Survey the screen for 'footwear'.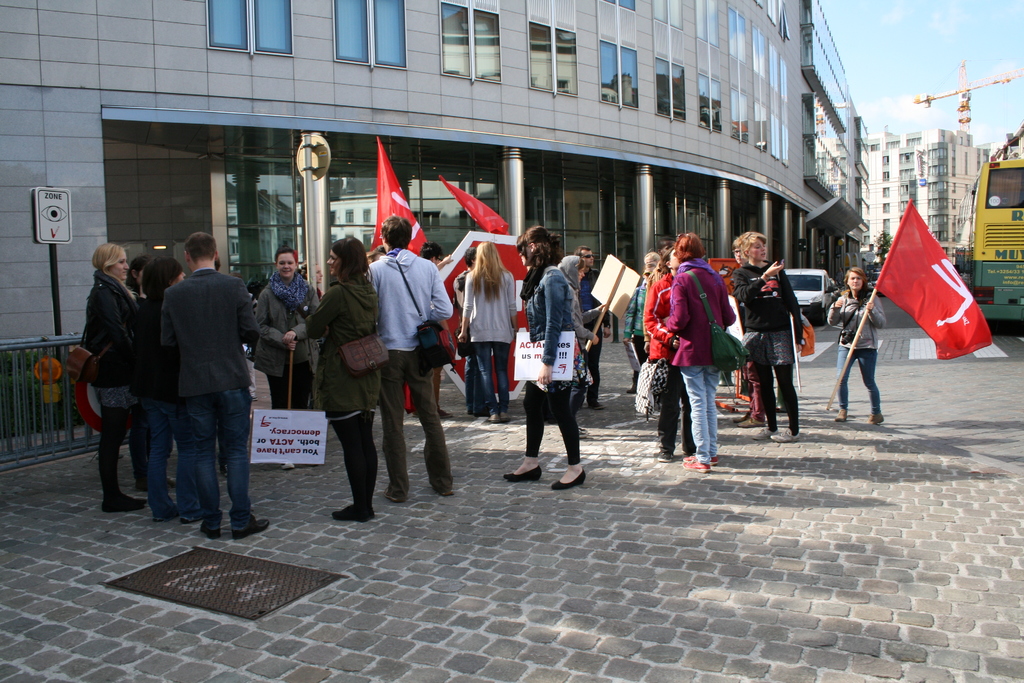
Survey found: rect(217, 452, 225, 475).
